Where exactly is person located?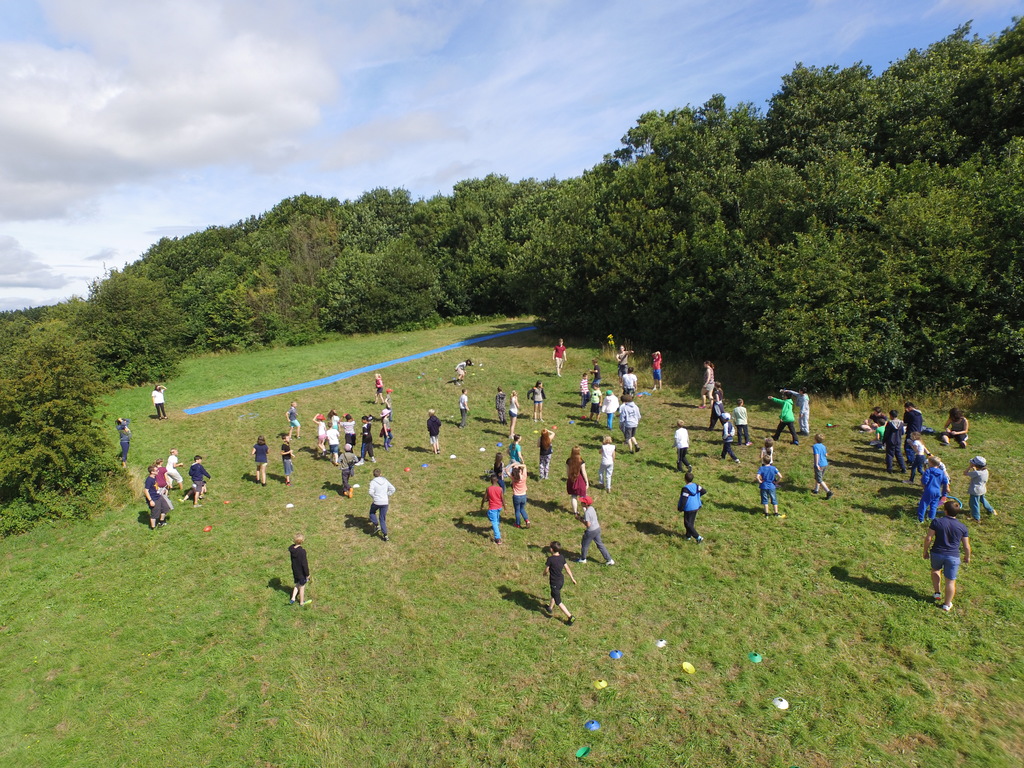
Its bounding box is bbox(503, 462, 531, 529).
